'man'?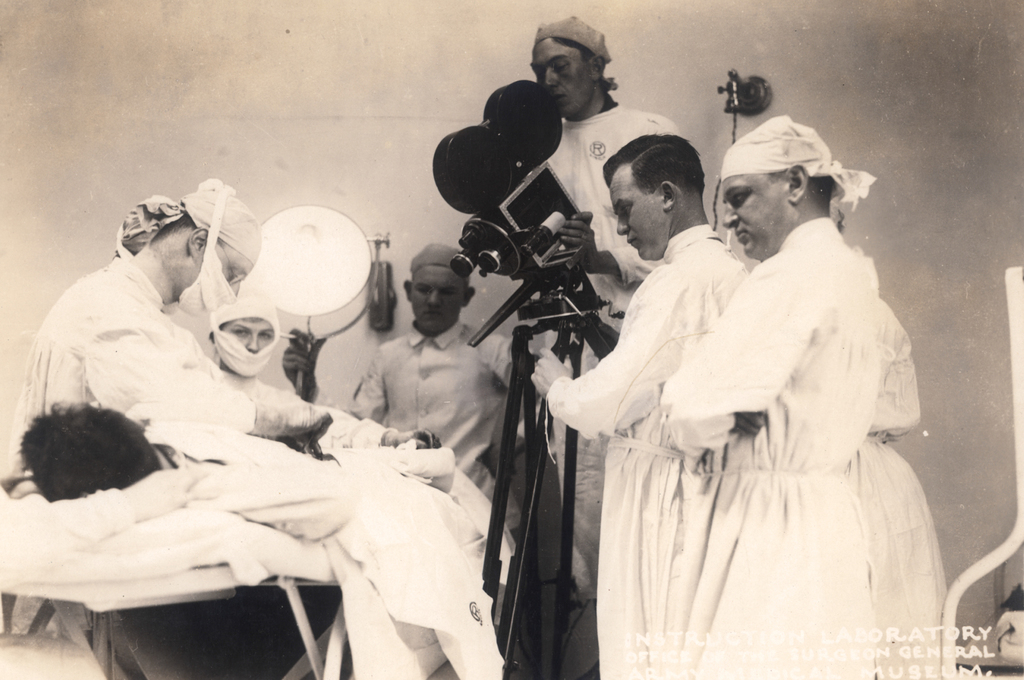
x1=216, y1=301, x2=441, y2=448
